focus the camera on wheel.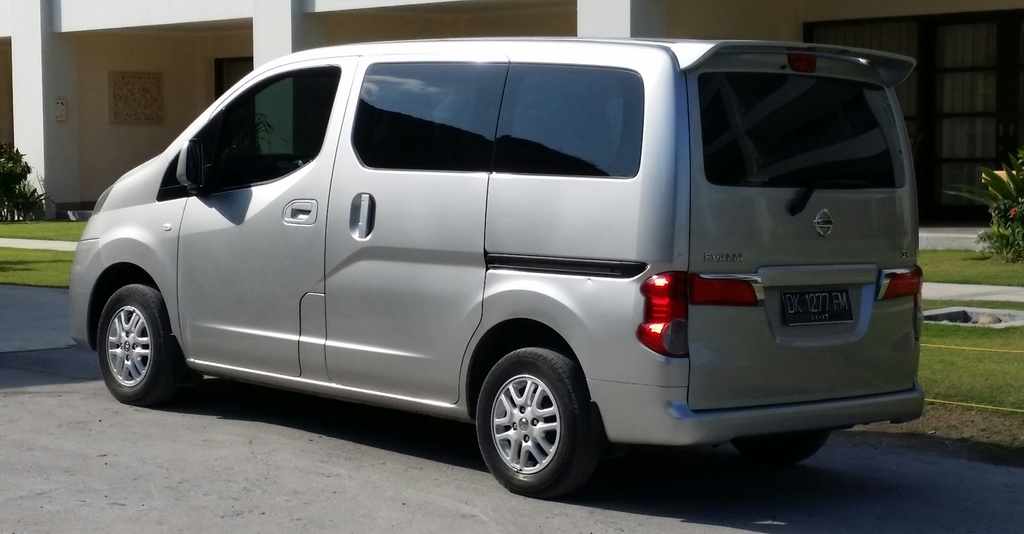
Focus region: detection(88, 283, 184, 414).
